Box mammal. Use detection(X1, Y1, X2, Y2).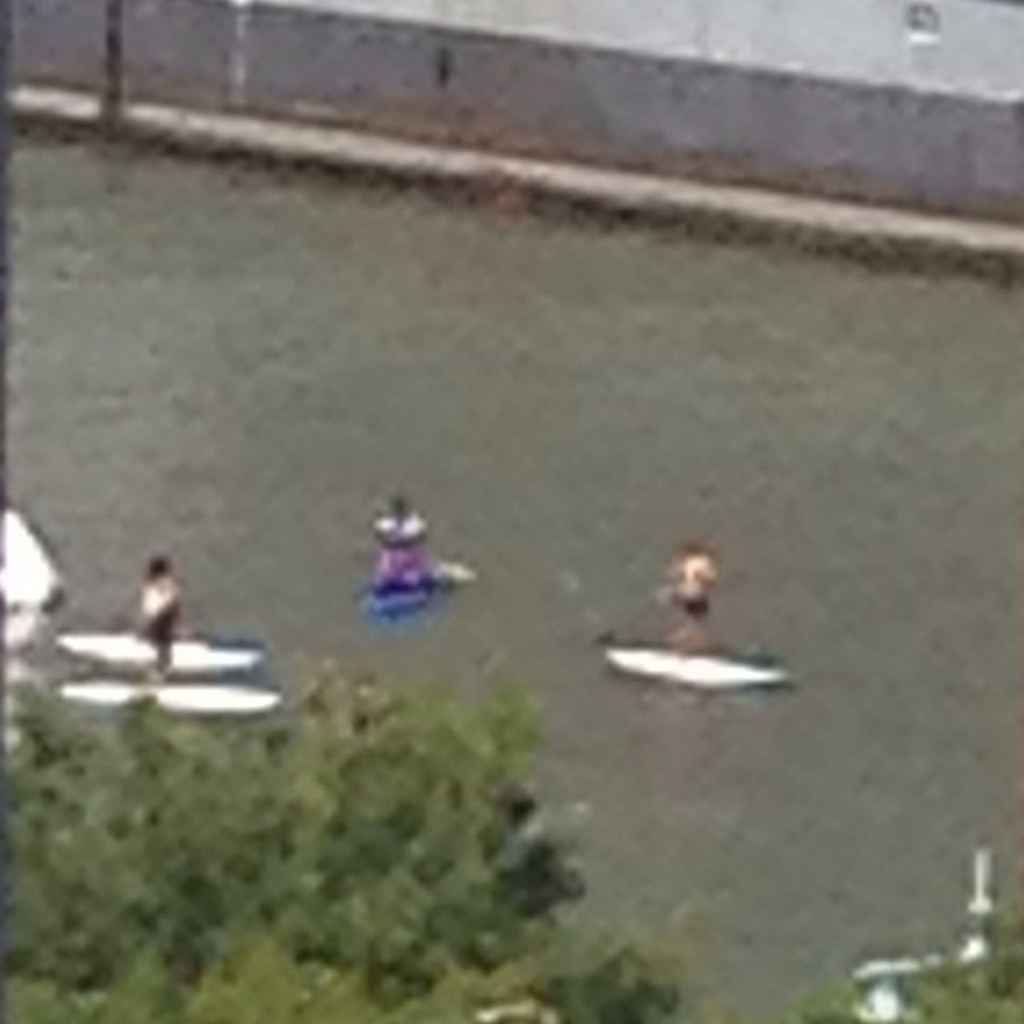
detection(661, 530, 717, 640).
